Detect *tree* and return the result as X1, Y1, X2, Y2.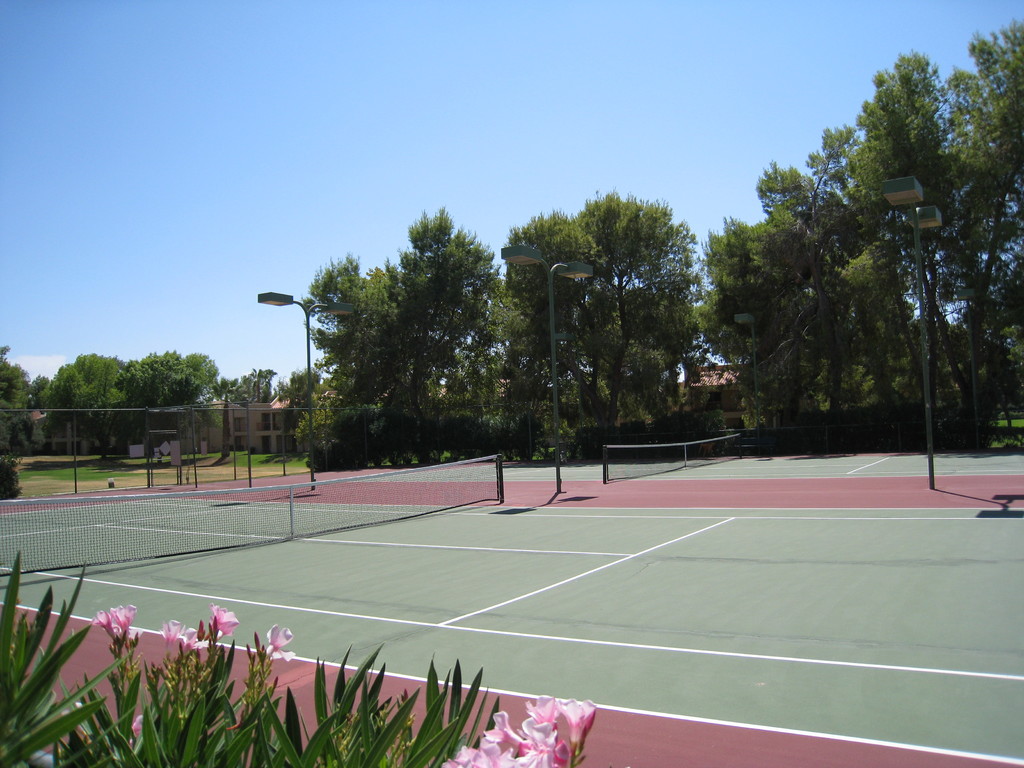
0, 336, 30, 506.
